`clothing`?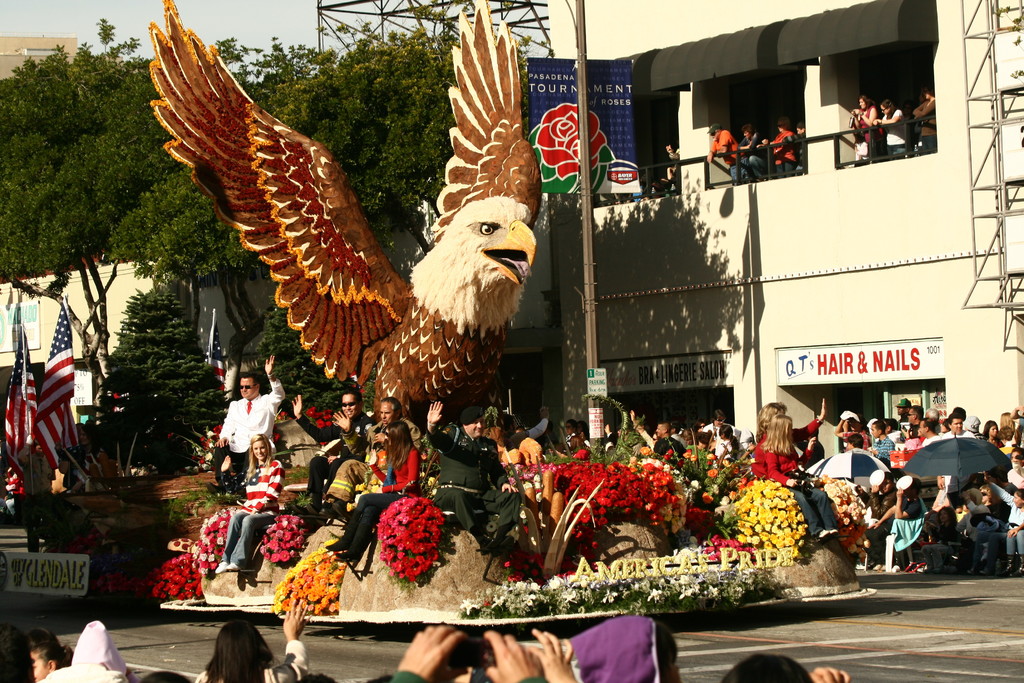
left=340, top=445, right=424, bottom=549
